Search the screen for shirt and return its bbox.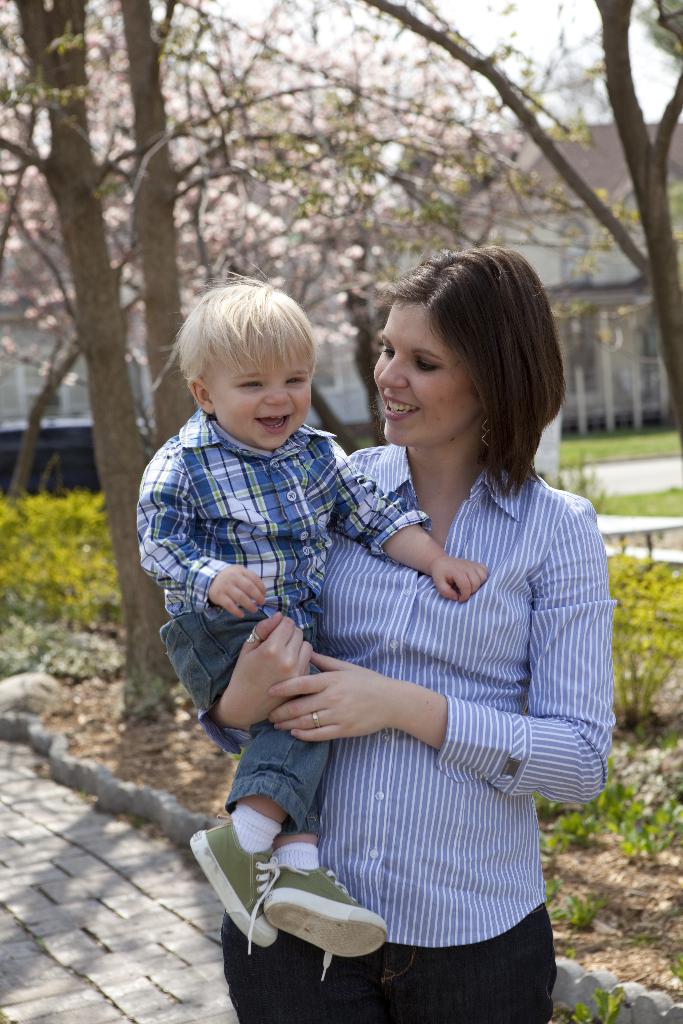
Found: 193, 444, 621, 949.
